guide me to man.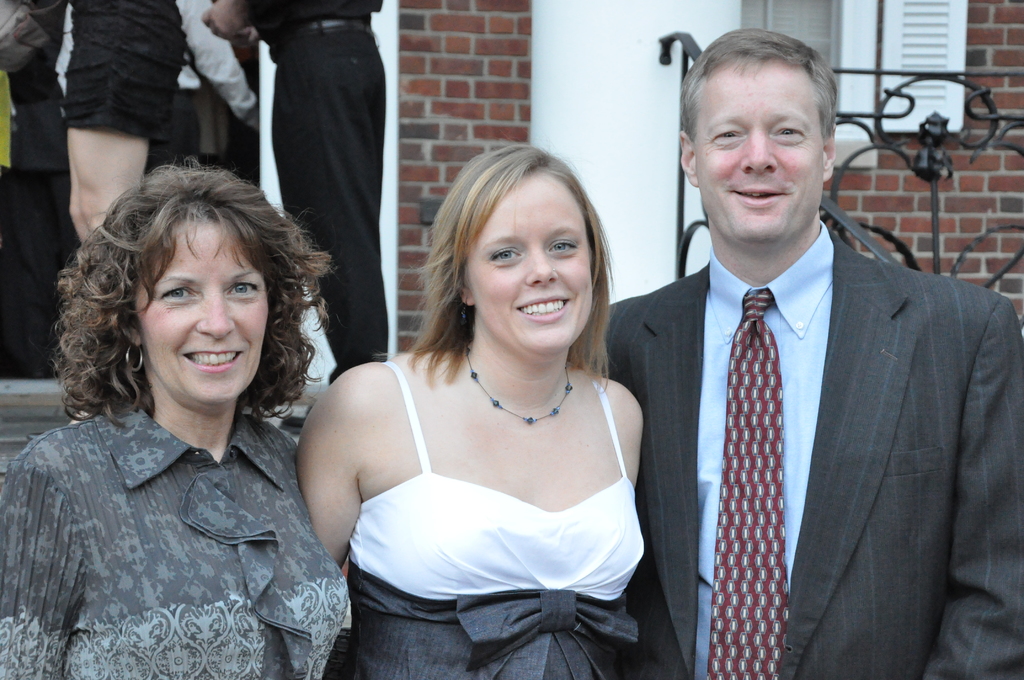
Guidance: bbox=[587, 28, 1007, 674].
